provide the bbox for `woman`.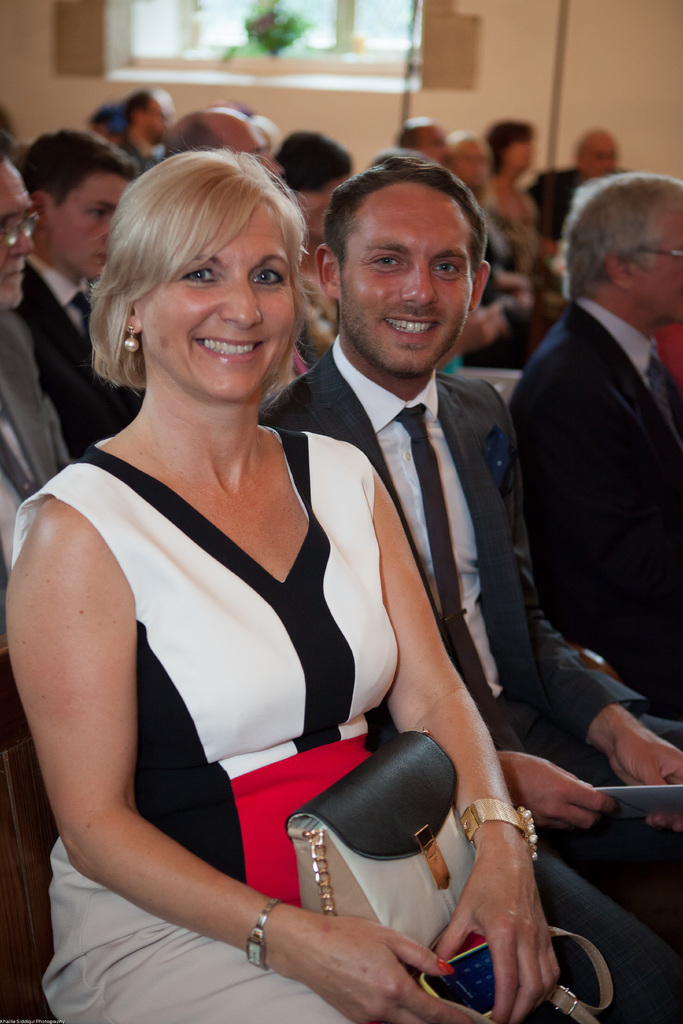
select_region(32, 115, 470, 1019).
